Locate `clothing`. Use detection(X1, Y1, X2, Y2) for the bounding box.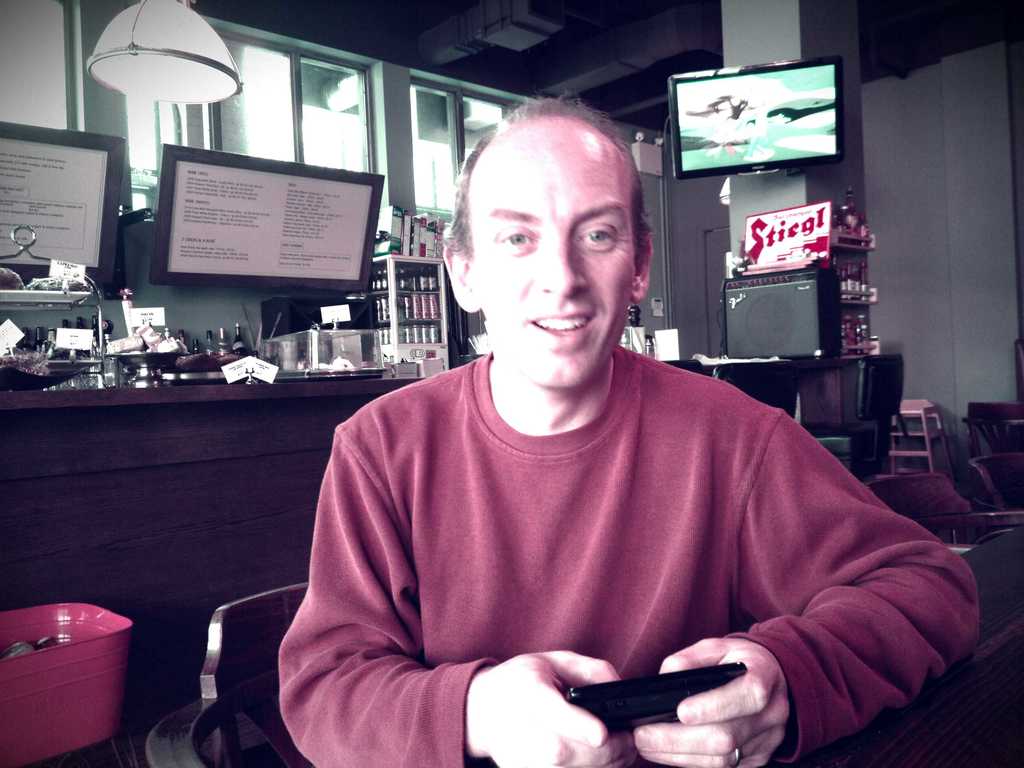
detection(281, 312, 928, 760).
